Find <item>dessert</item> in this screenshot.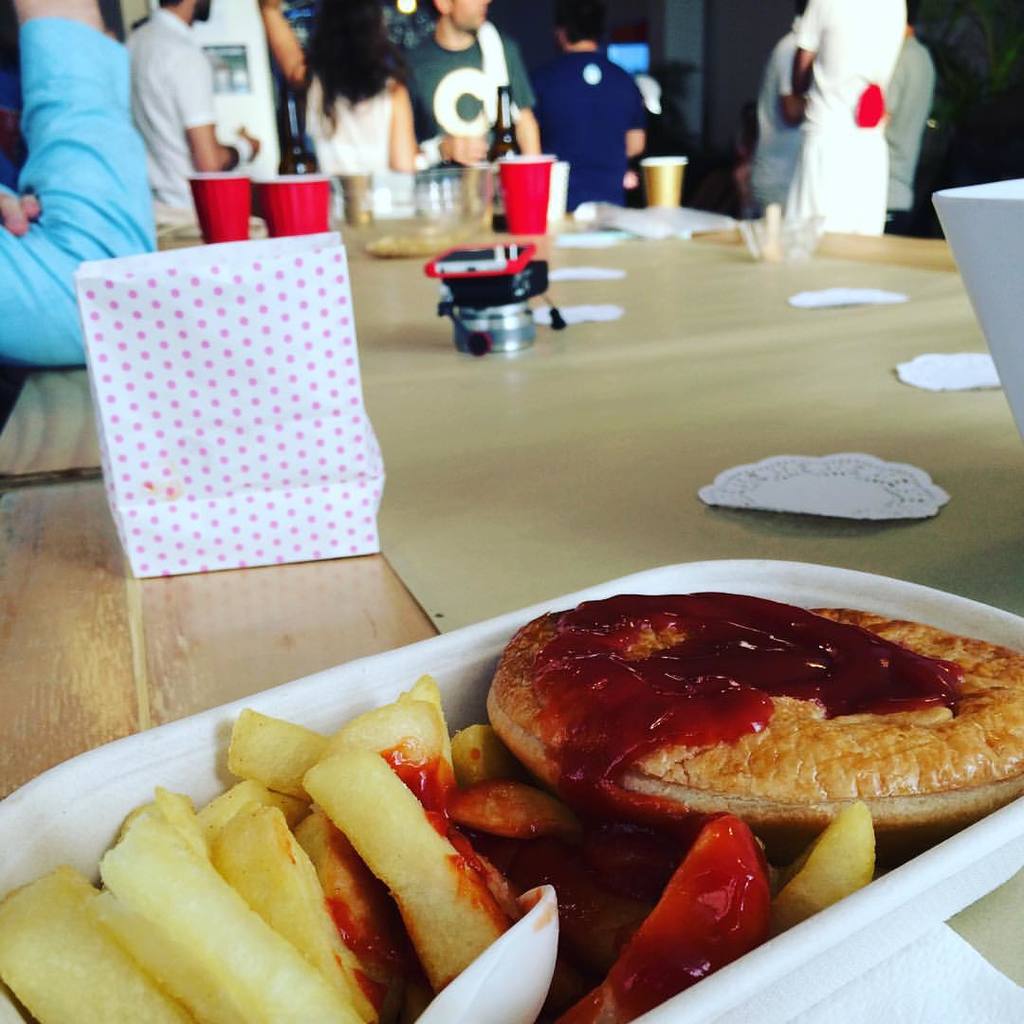
The bounding box for <item>dessert</item> is x1=772 y1=797 x2=857 y2=912.
